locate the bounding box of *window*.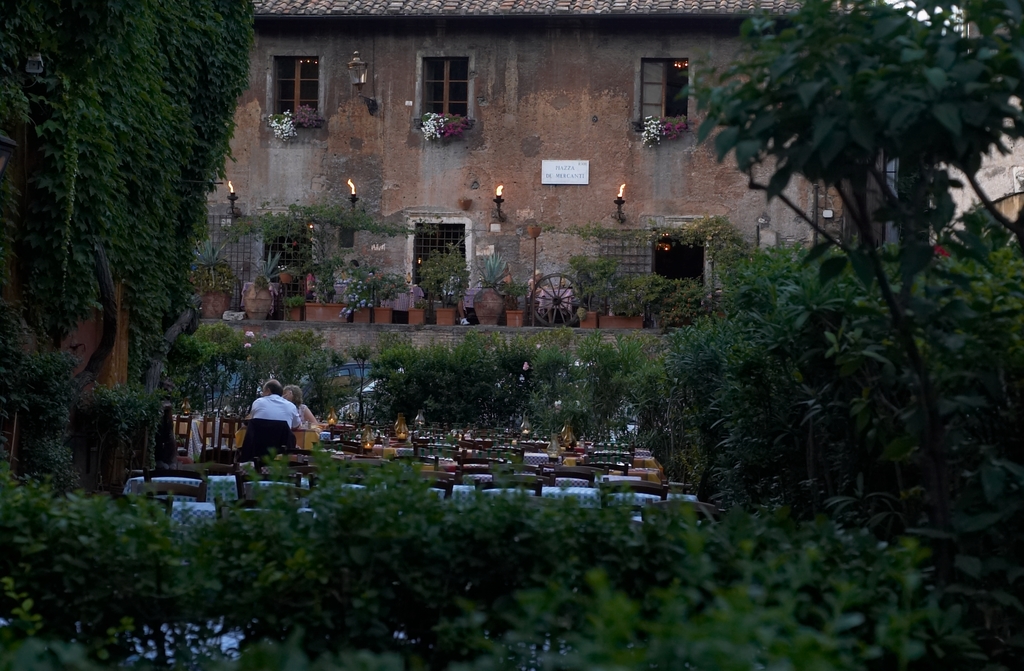
Bounding box: rect(264, 55, 321, 119).
